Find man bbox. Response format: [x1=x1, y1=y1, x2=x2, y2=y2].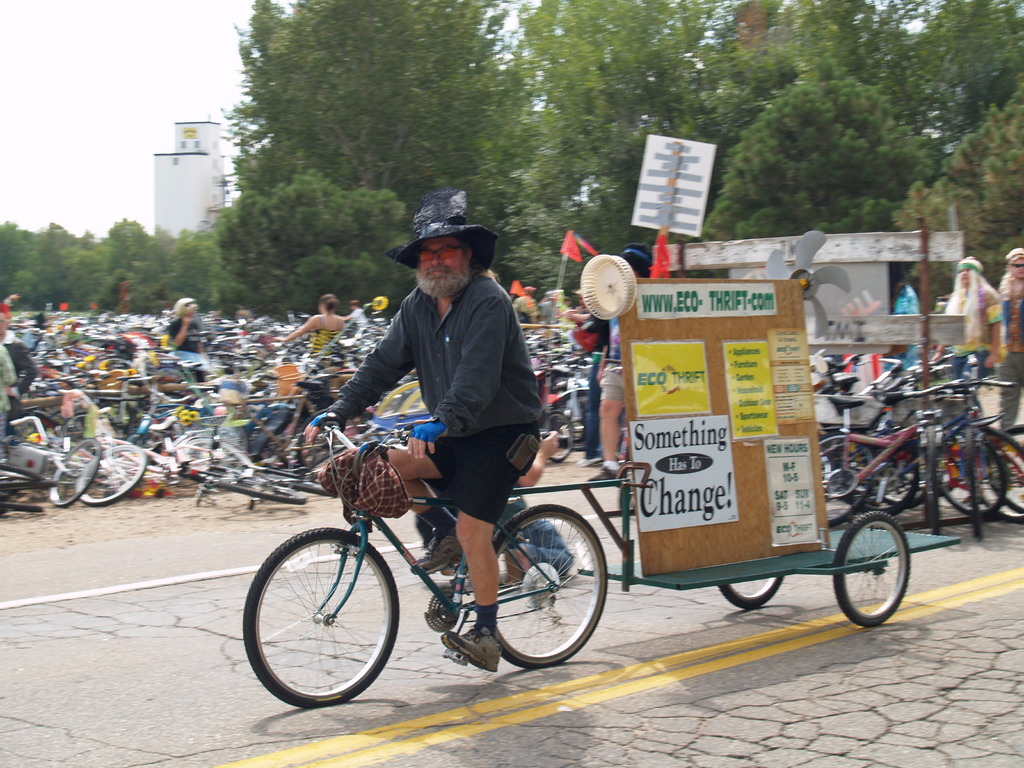
[x1=990, y1=241, x2=1023, y2=419].
